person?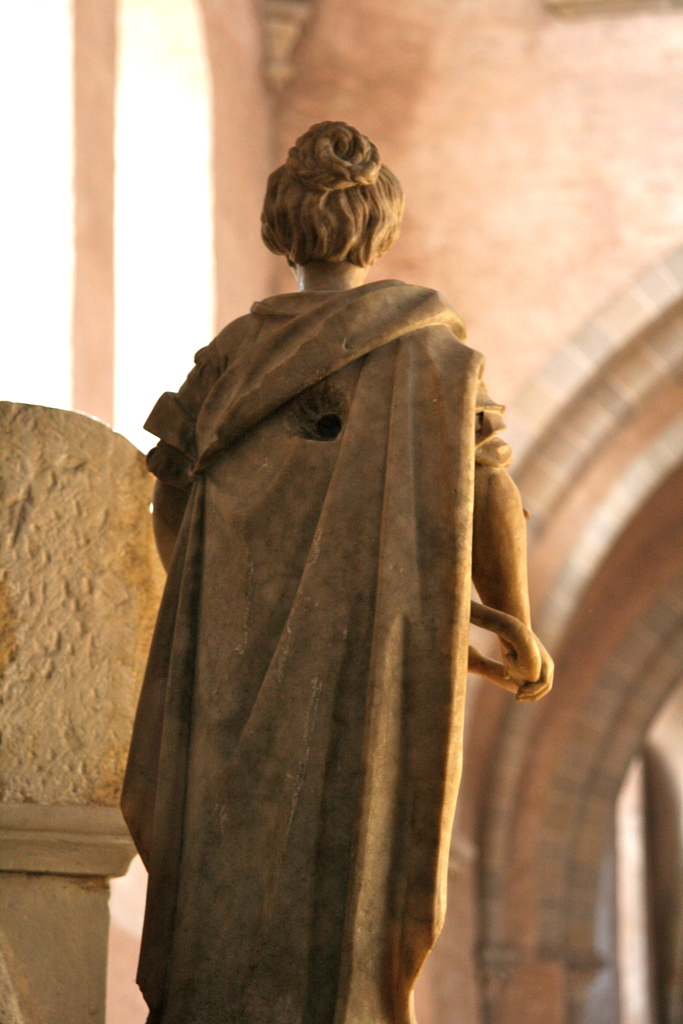
x1=114, y1=147, x2=577, y2=1023
